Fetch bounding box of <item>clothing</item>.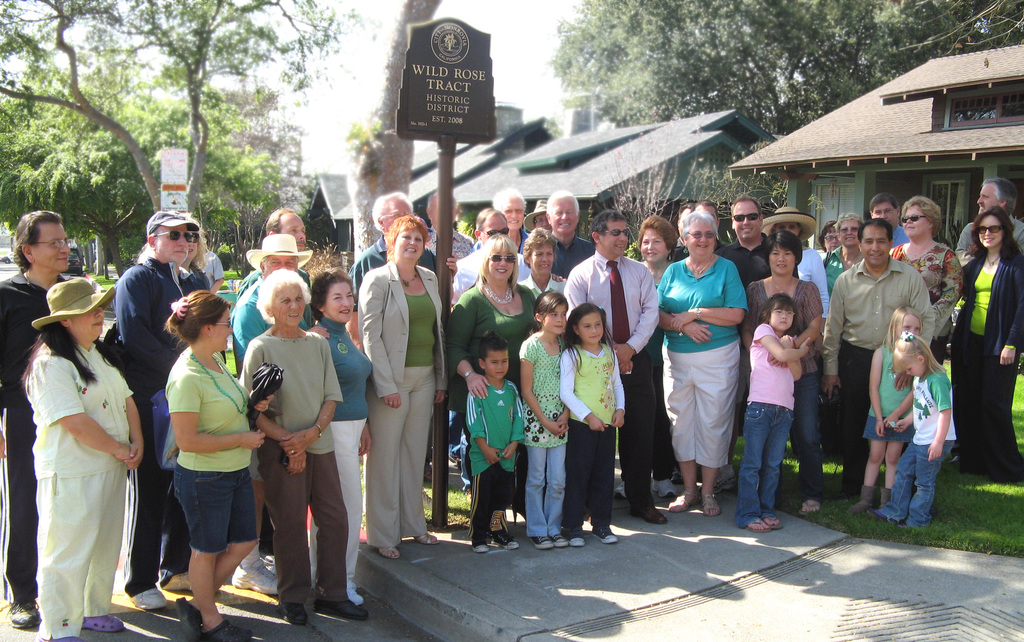
Bbox: <bbox>0, 263, 64, 603</bbox>.
